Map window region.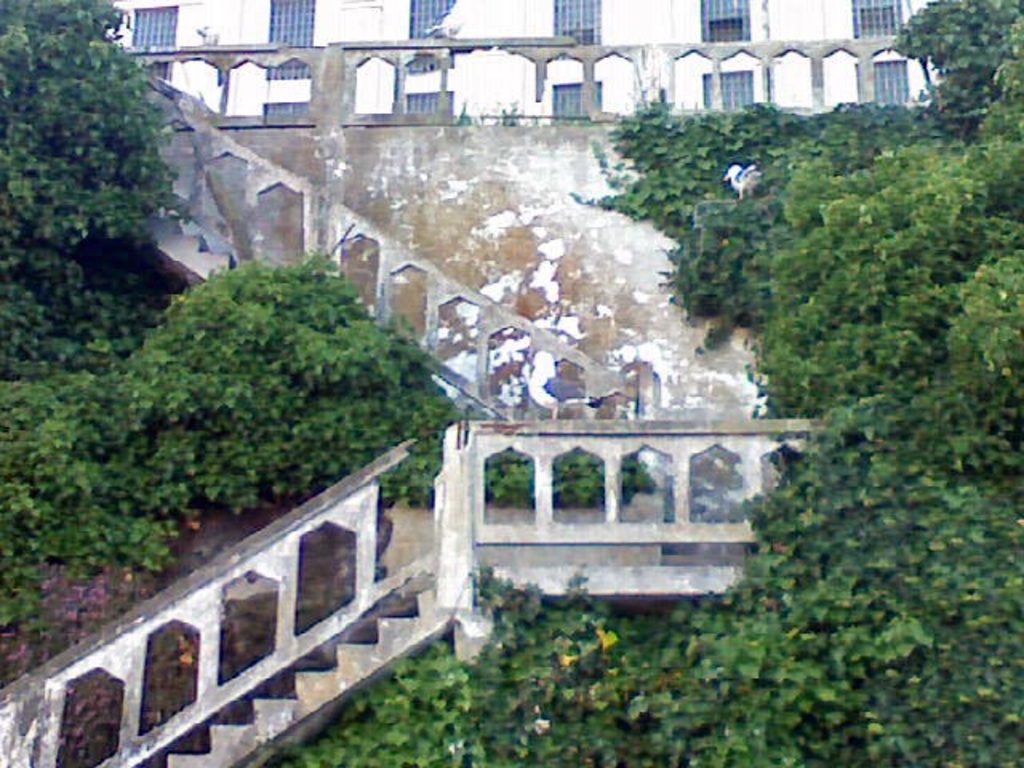
Mapped to x1=150 y1=61 x2=171 y2=77.
